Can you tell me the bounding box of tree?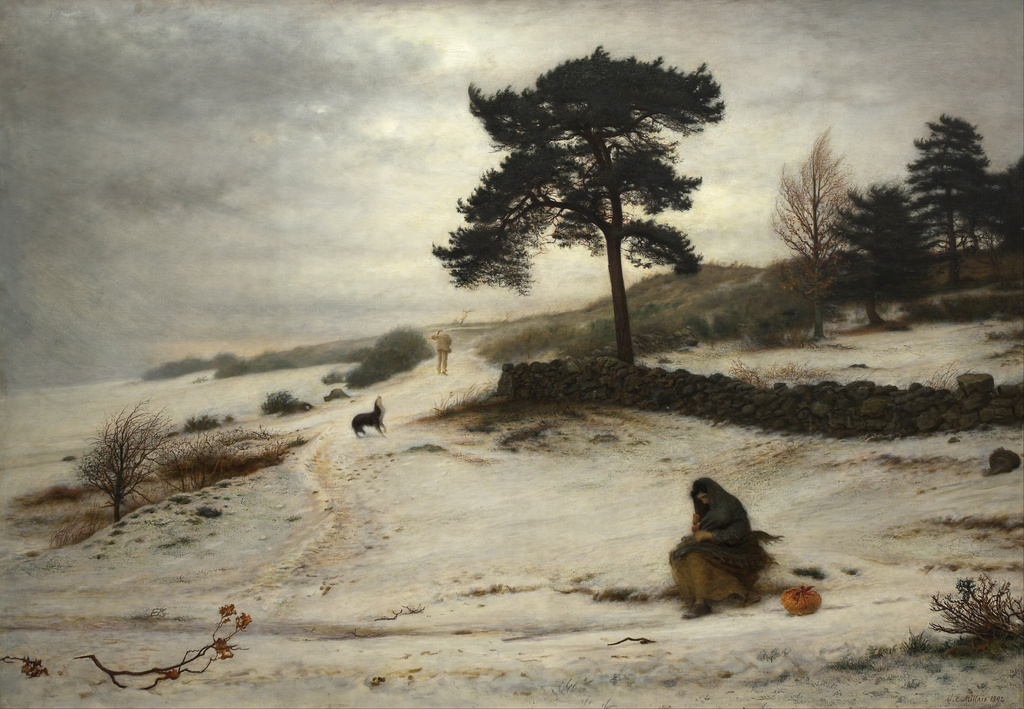
<region>420, 42, 741, 370</region>.
